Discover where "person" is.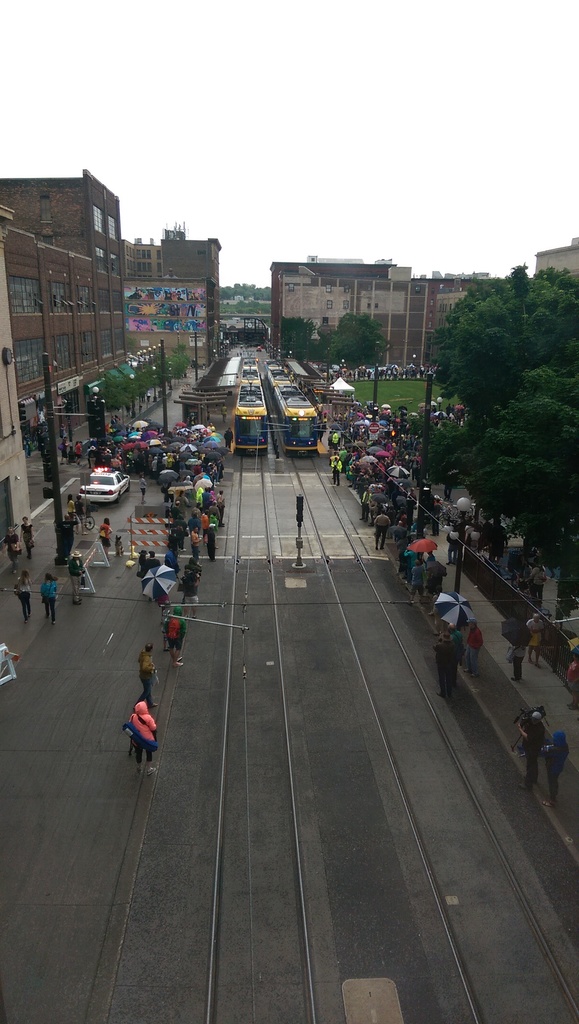
Discovered at left=161, top=605, right=186, bottom=669.
